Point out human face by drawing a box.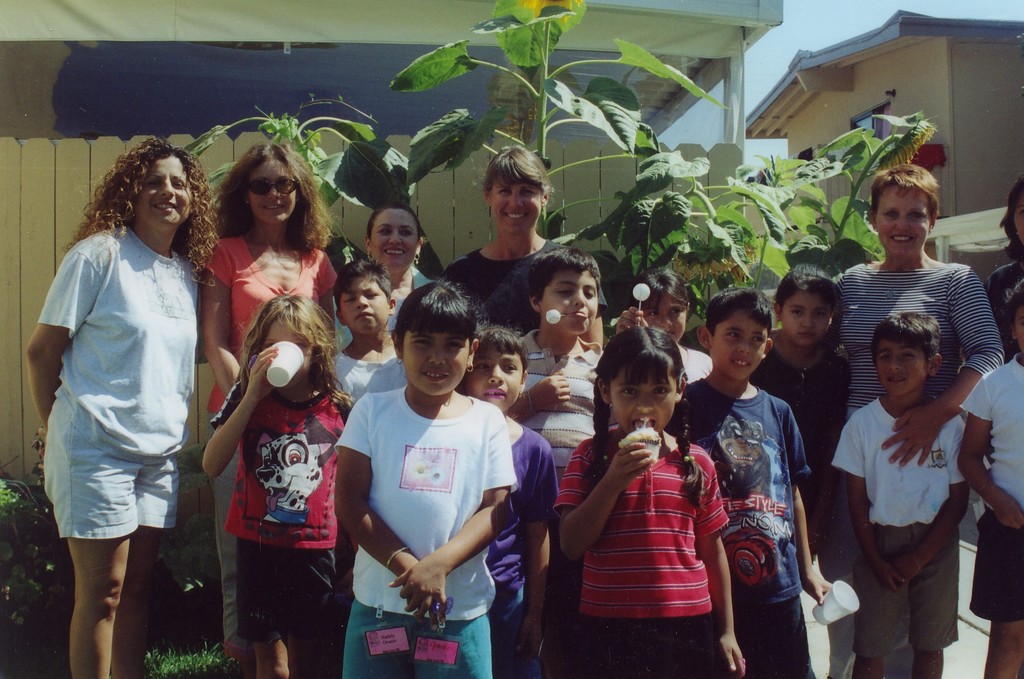
Rect(469, 343, 524, 417).
